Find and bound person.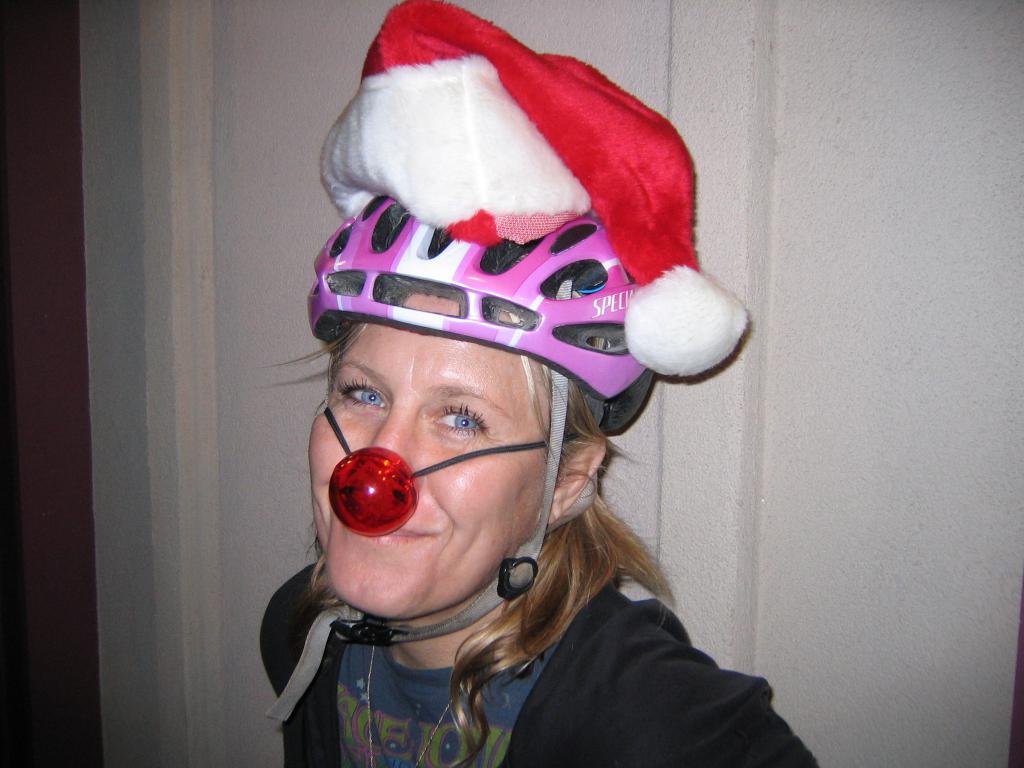
Bound: <bbox>263, 0, 823, 767</bbox>.
